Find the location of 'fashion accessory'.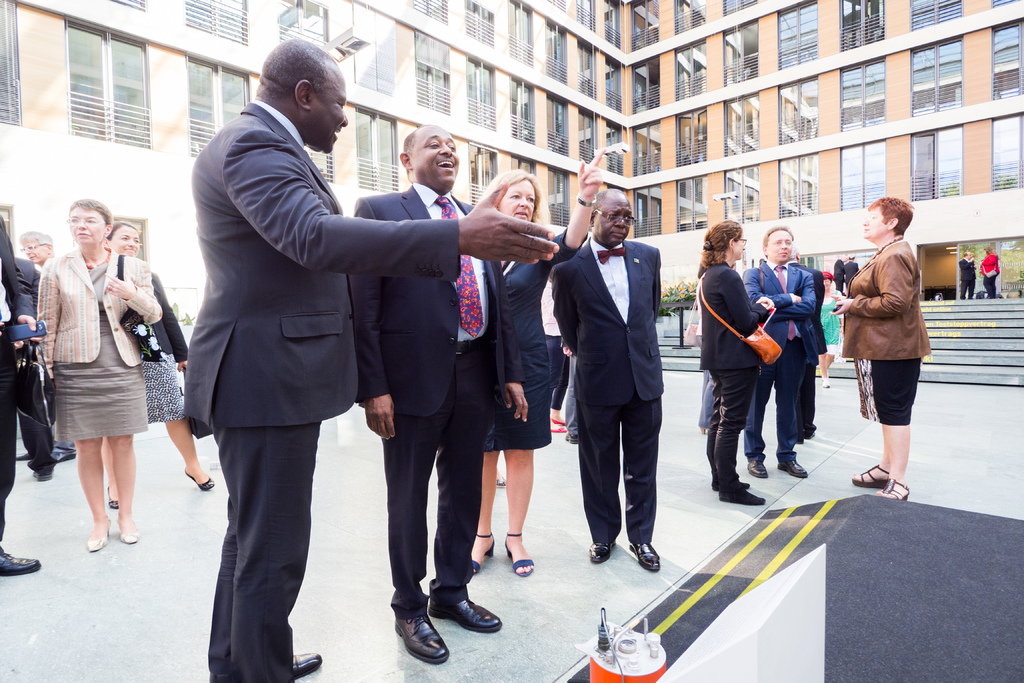
Location: (51,451,77,463).
